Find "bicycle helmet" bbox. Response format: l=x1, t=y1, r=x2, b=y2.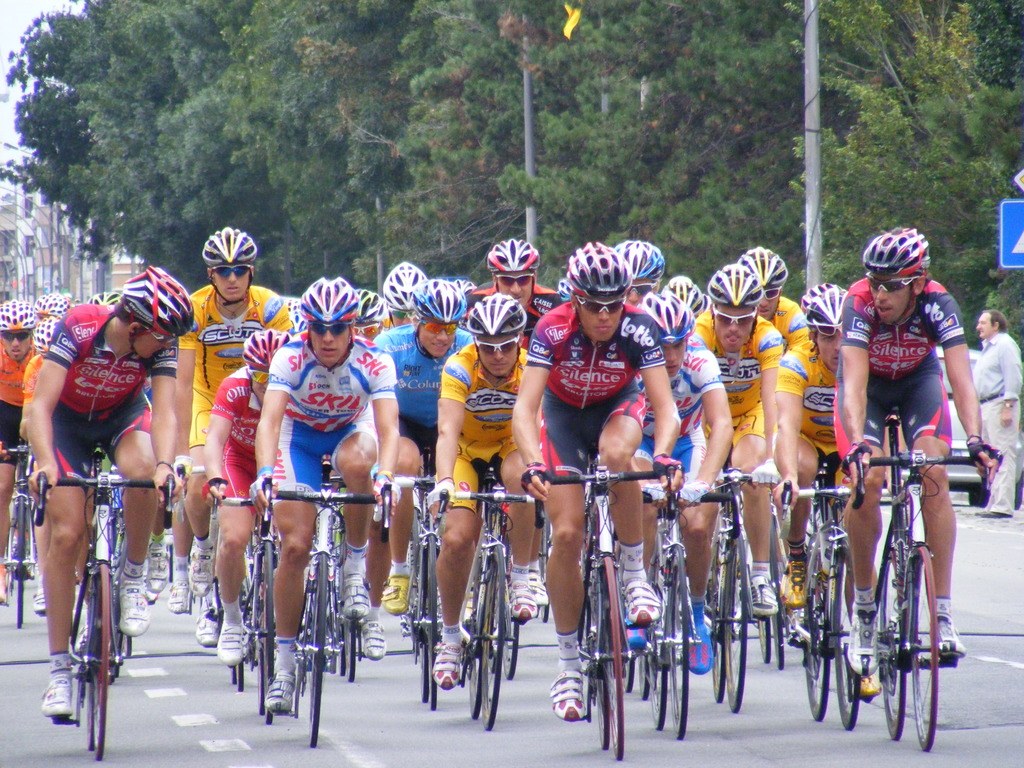
l=35, t=292, r=64, b=316.
